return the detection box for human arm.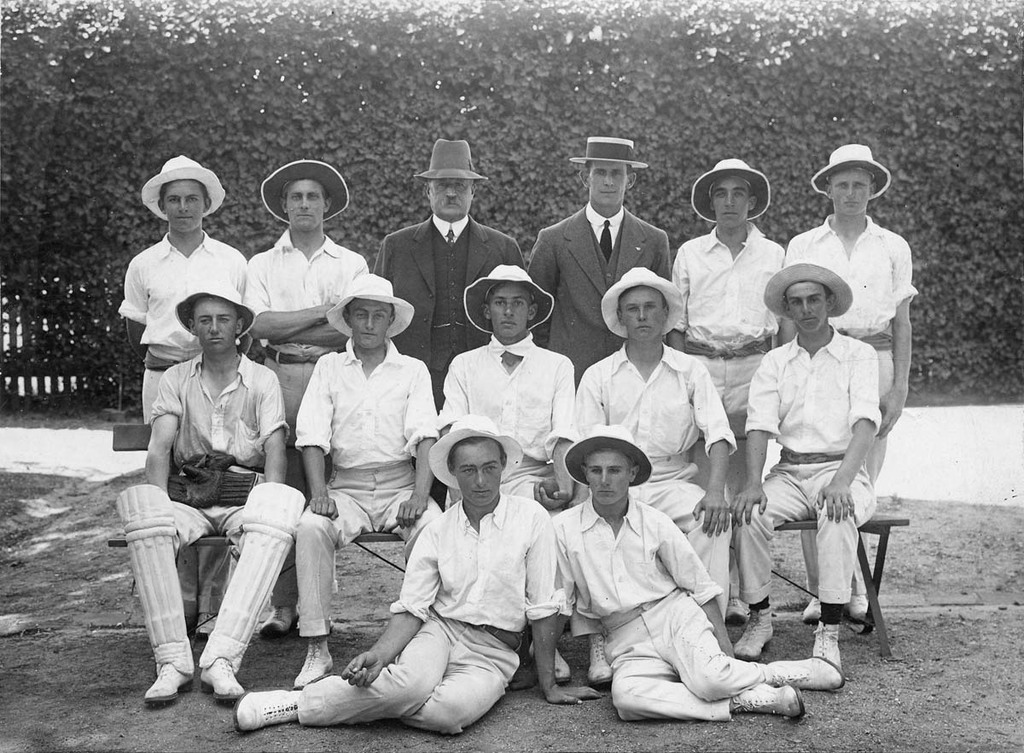
x1=339, y1=518, x2=444, y2=690.
